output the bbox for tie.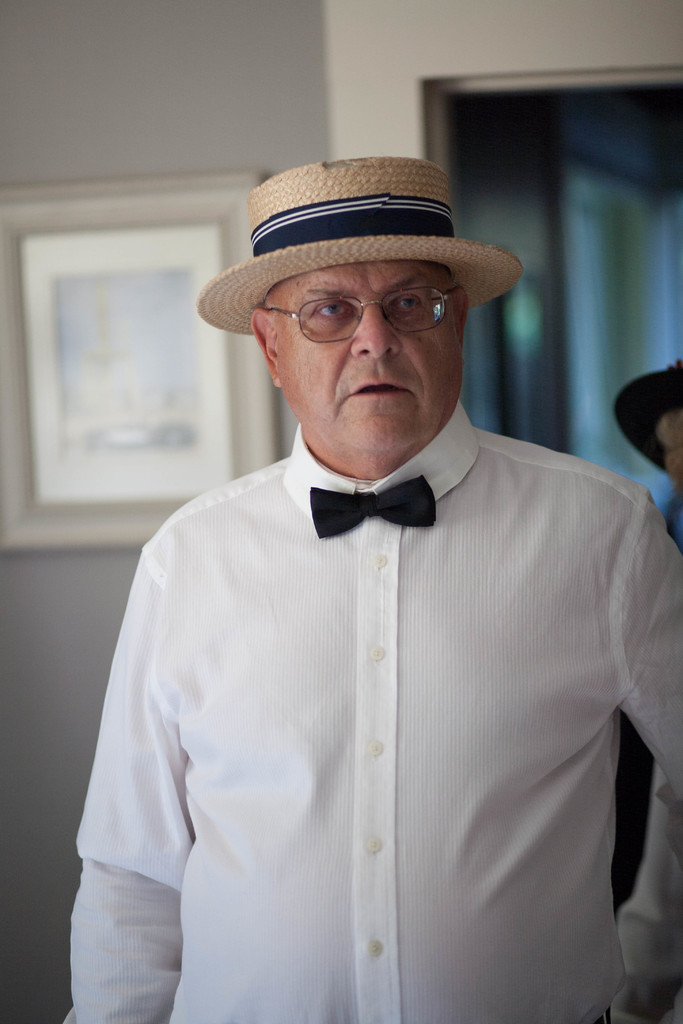
(306, 477, 443, 545).
